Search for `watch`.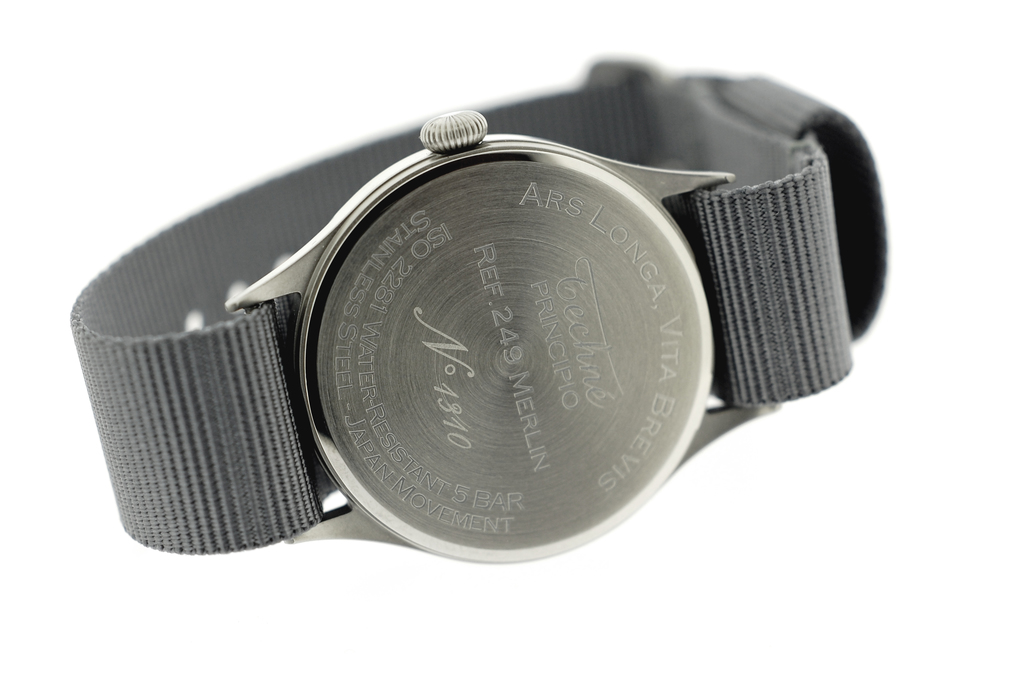
Found at select_region(63, 49, 892, 571).
